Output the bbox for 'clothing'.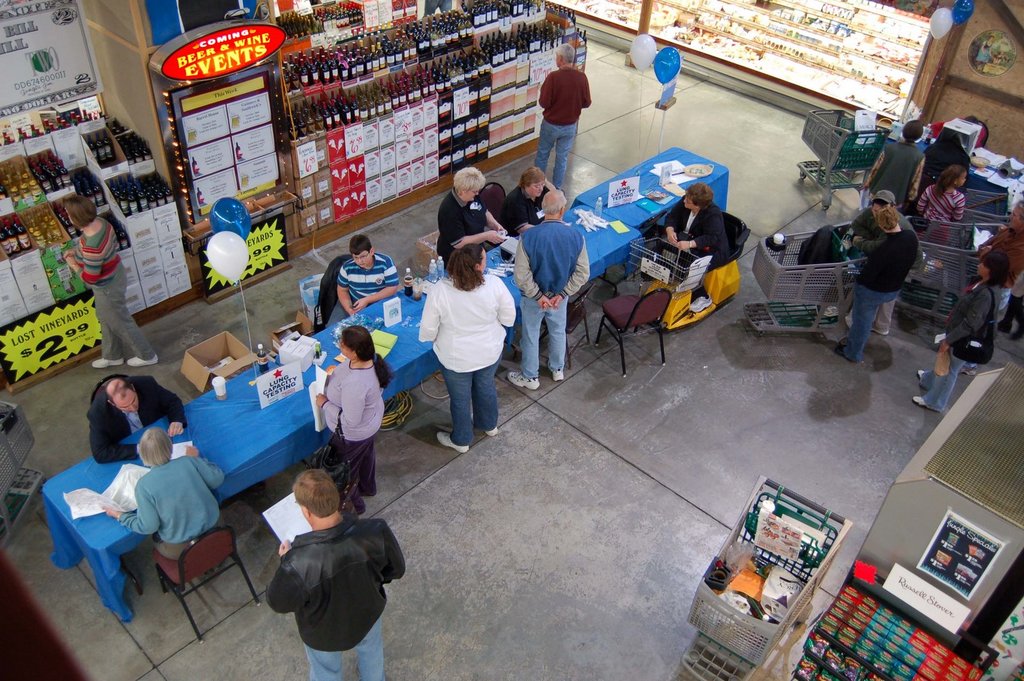
x1=666 y1=198 x2=737 y2=280.
